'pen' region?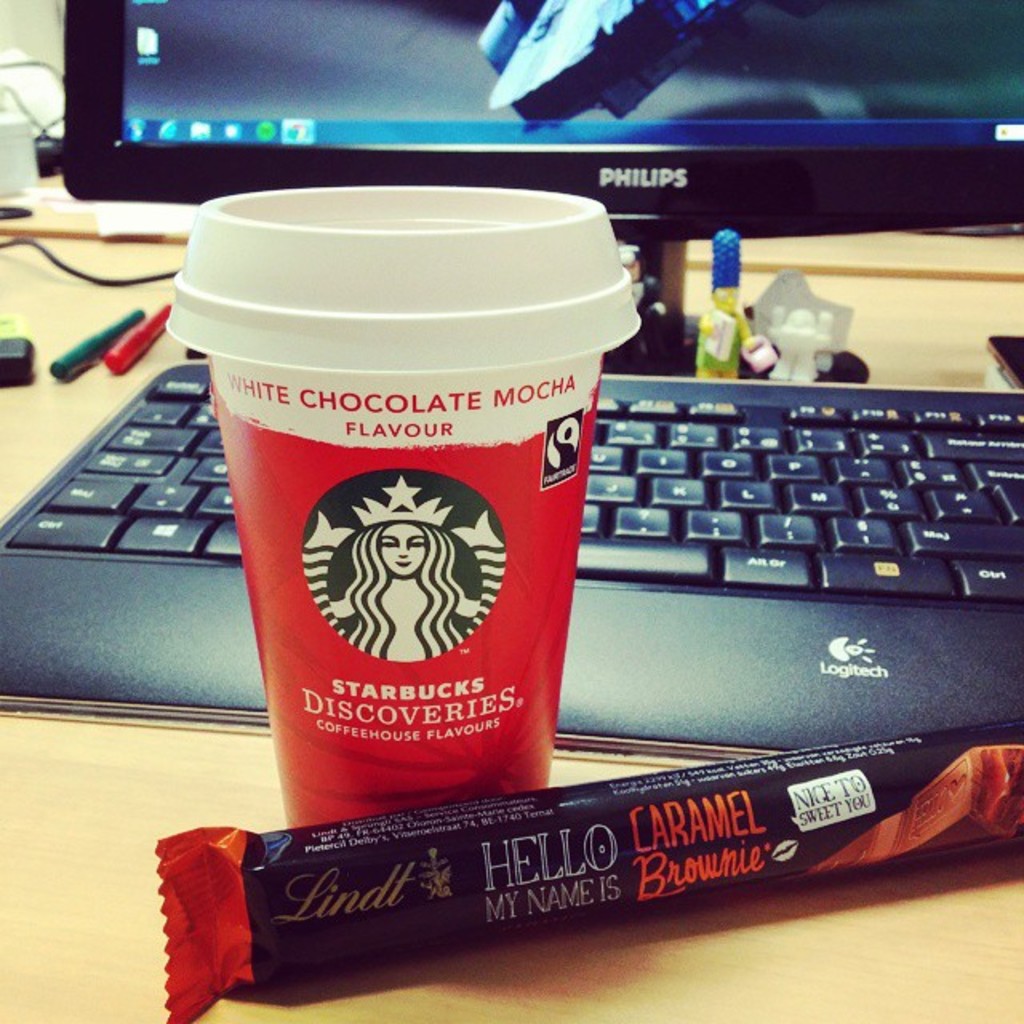
l=109, t=290, r=181, b=373
